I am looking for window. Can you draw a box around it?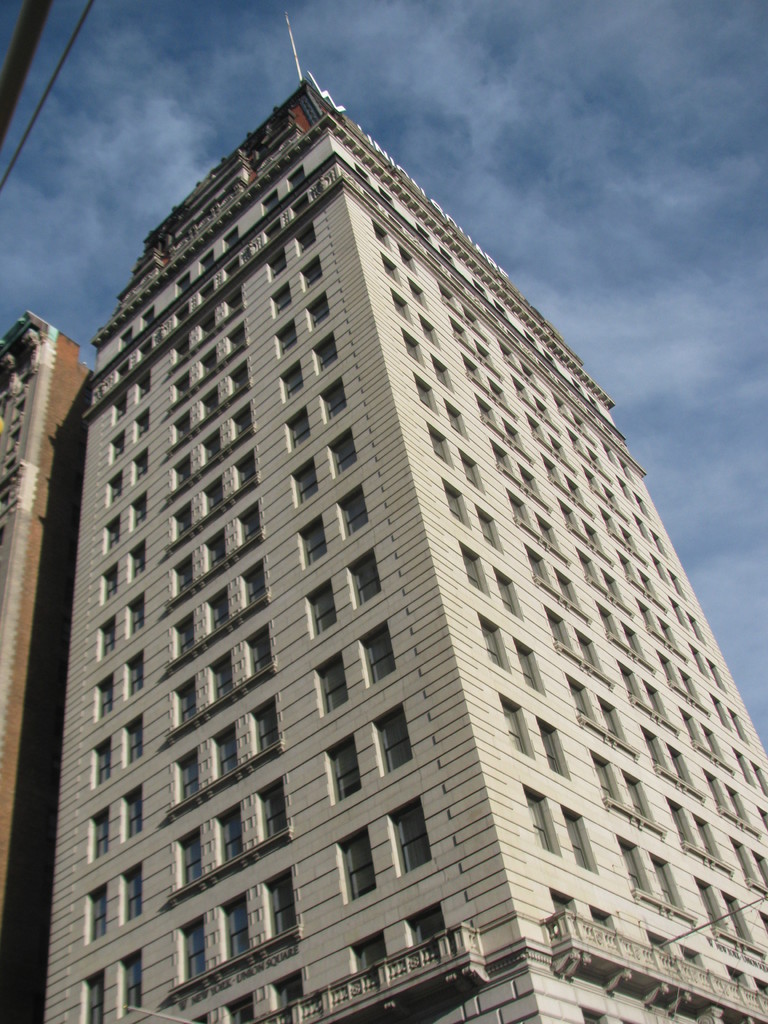
Sure, the bounding box is locate(623, 625, 641, 657).
